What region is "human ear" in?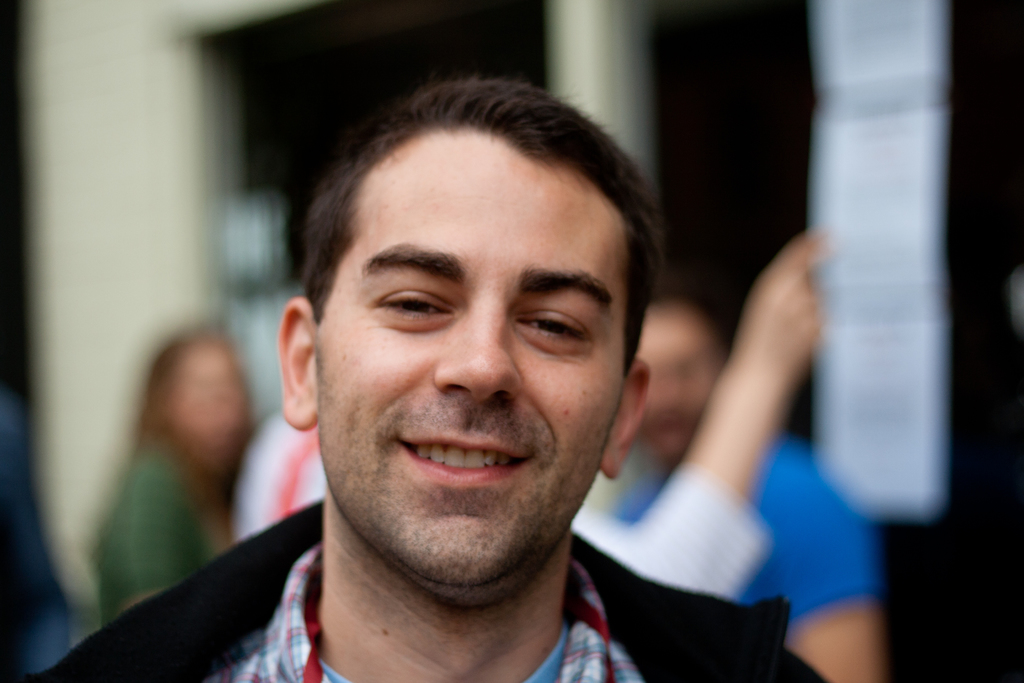
crop(600, 358, 649, 476).
